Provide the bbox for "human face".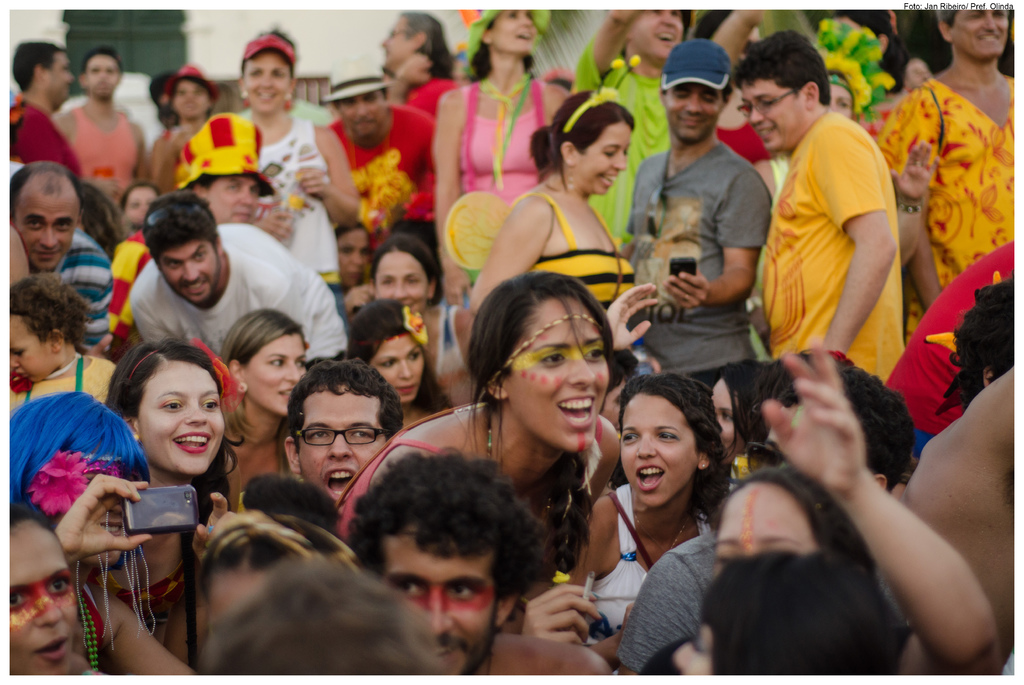
BBox(712, 375, 746, 465).
